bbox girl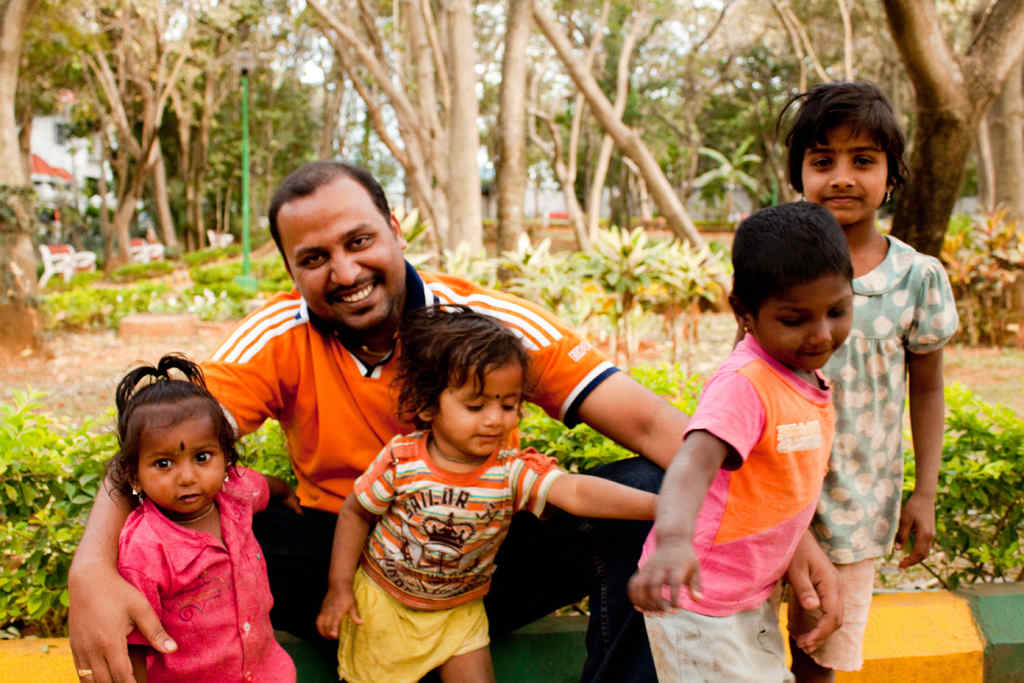
315,299,653,682
